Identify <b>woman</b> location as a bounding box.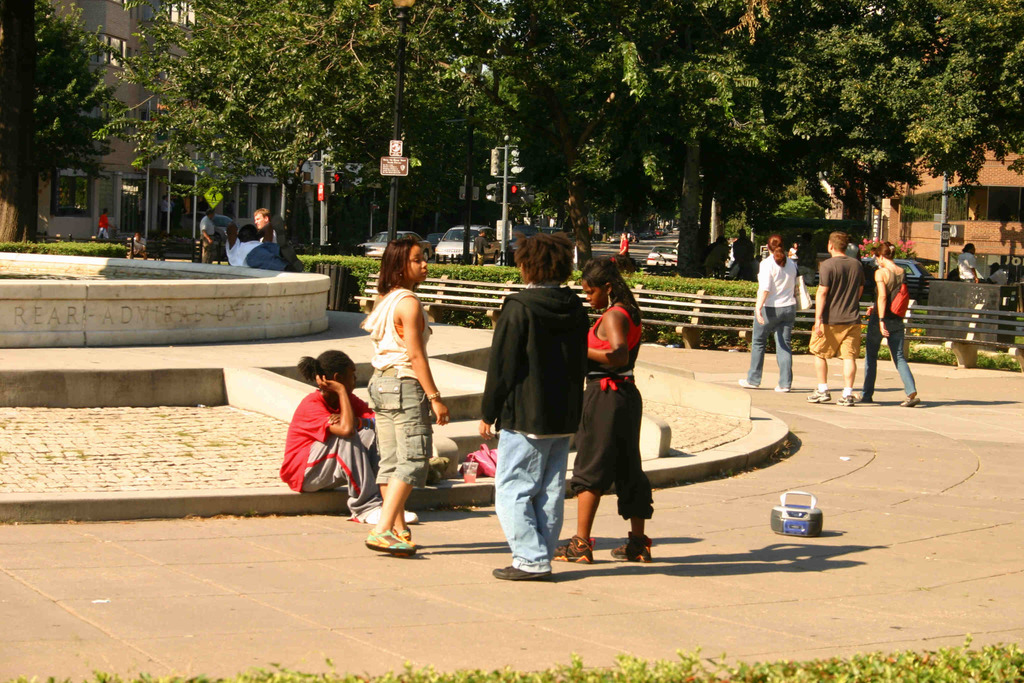
(left=857, top=242, right=919, bottom=402).
